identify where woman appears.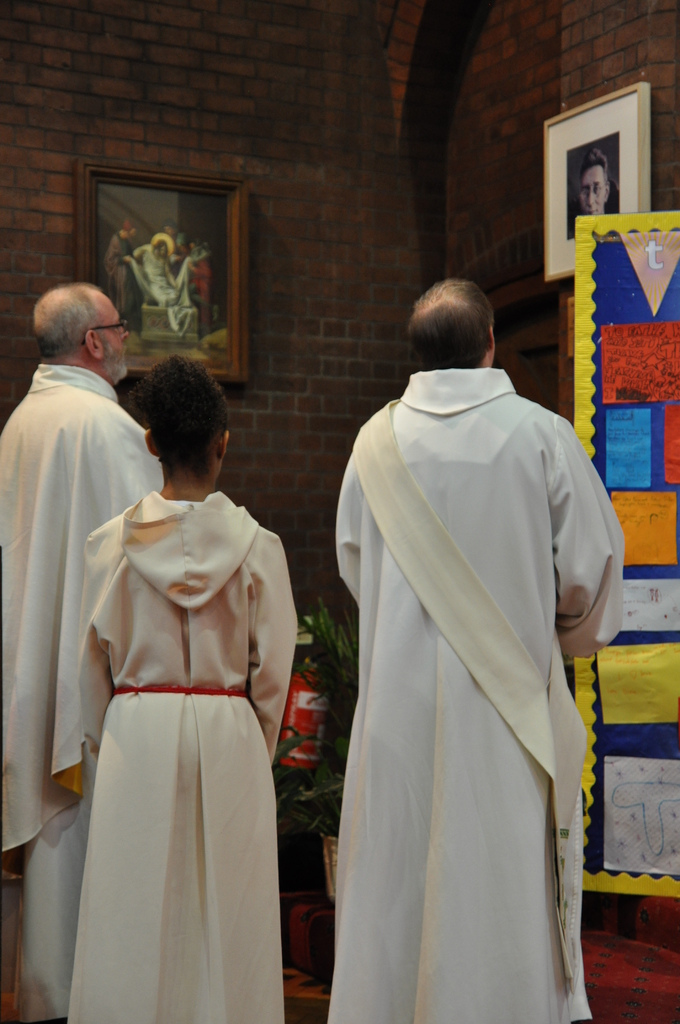
Appears at x1=31, y1=356, x2=298, y2=1023.
